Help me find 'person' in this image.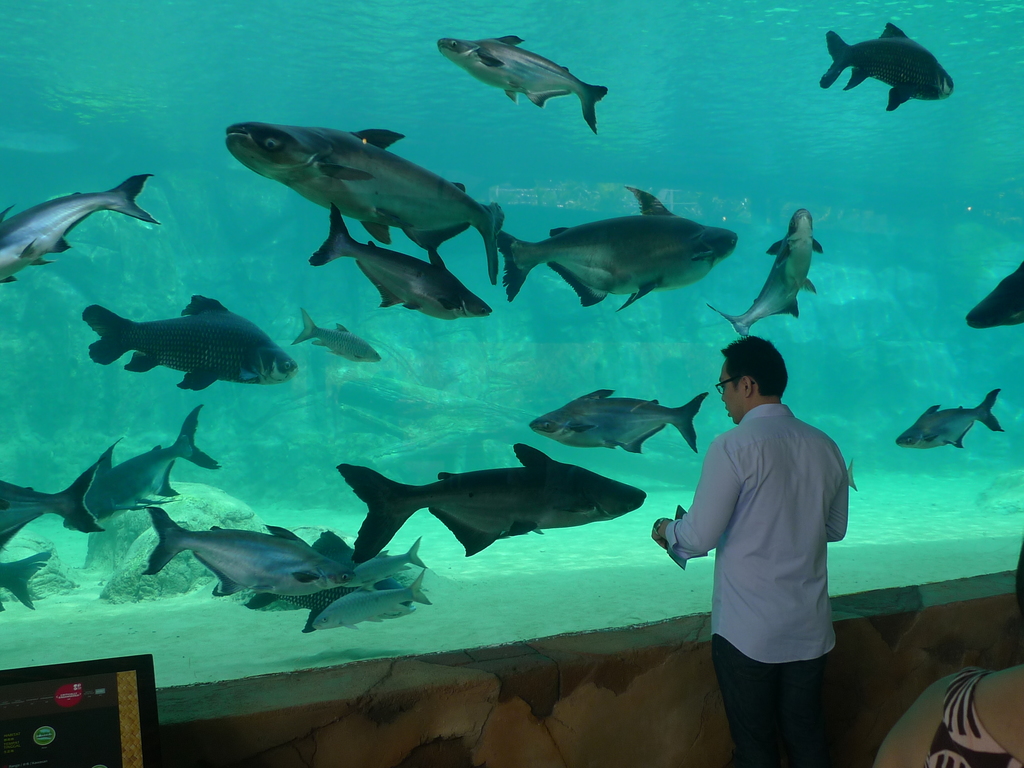
Found it: (666,310,860,754).
